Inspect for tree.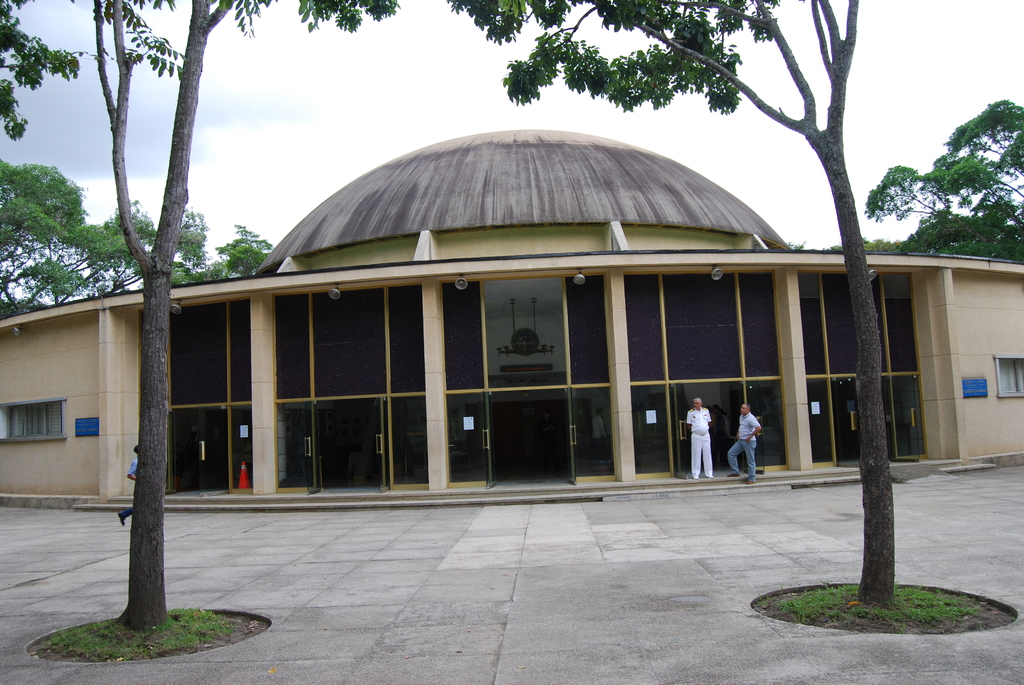
Inspection: x1=223, y1=222, x2=266, y2=282.
